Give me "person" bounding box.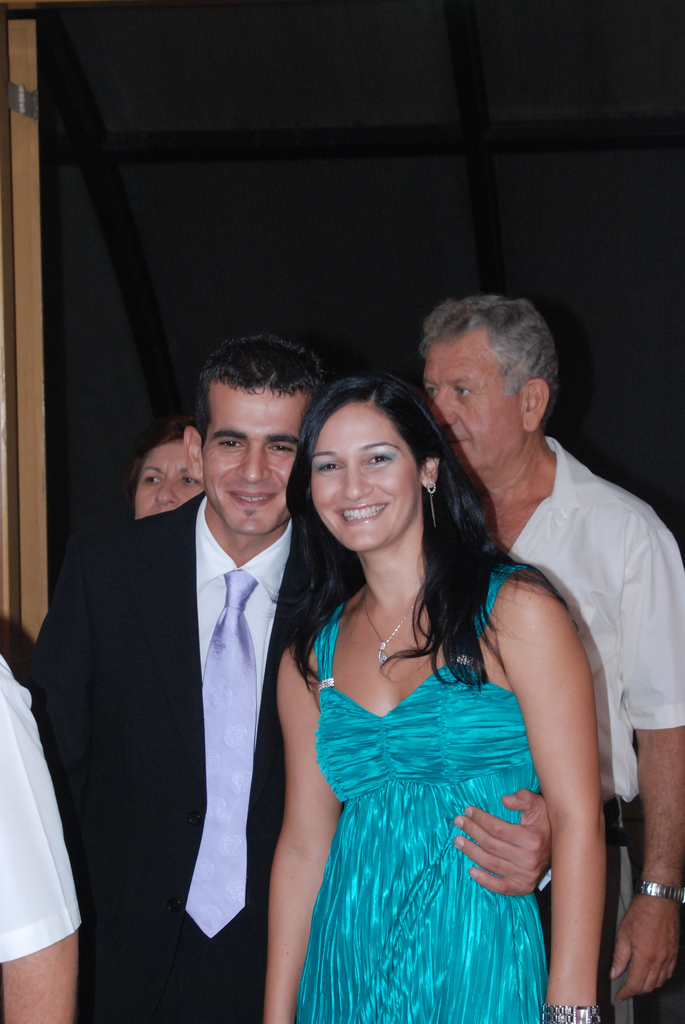
detection(114, 416, 210, 524).
